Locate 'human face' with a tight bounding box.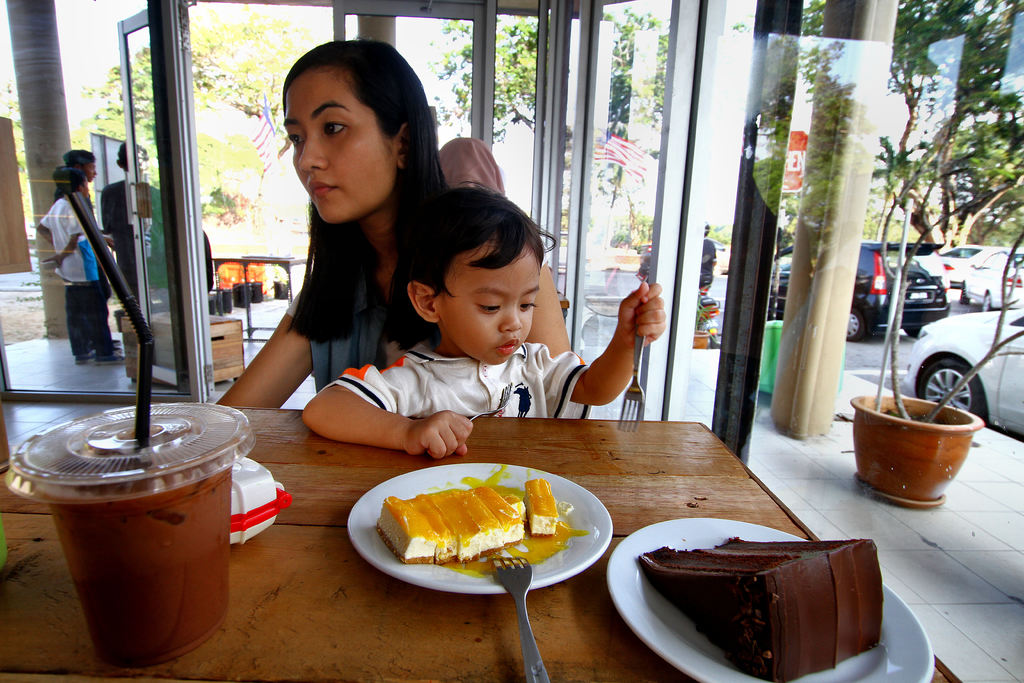
433/239/541/361.
